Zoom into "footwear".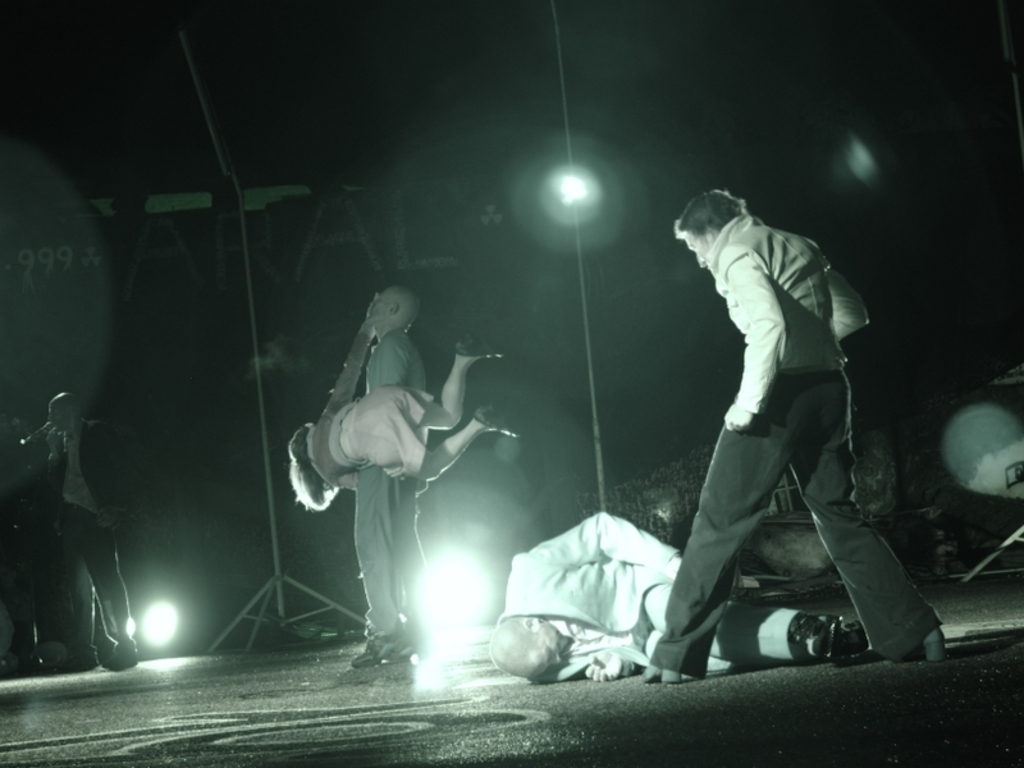
Zoom target: {"x1": 472, "y1": 401, "x2": 524, "y2": 442}.
